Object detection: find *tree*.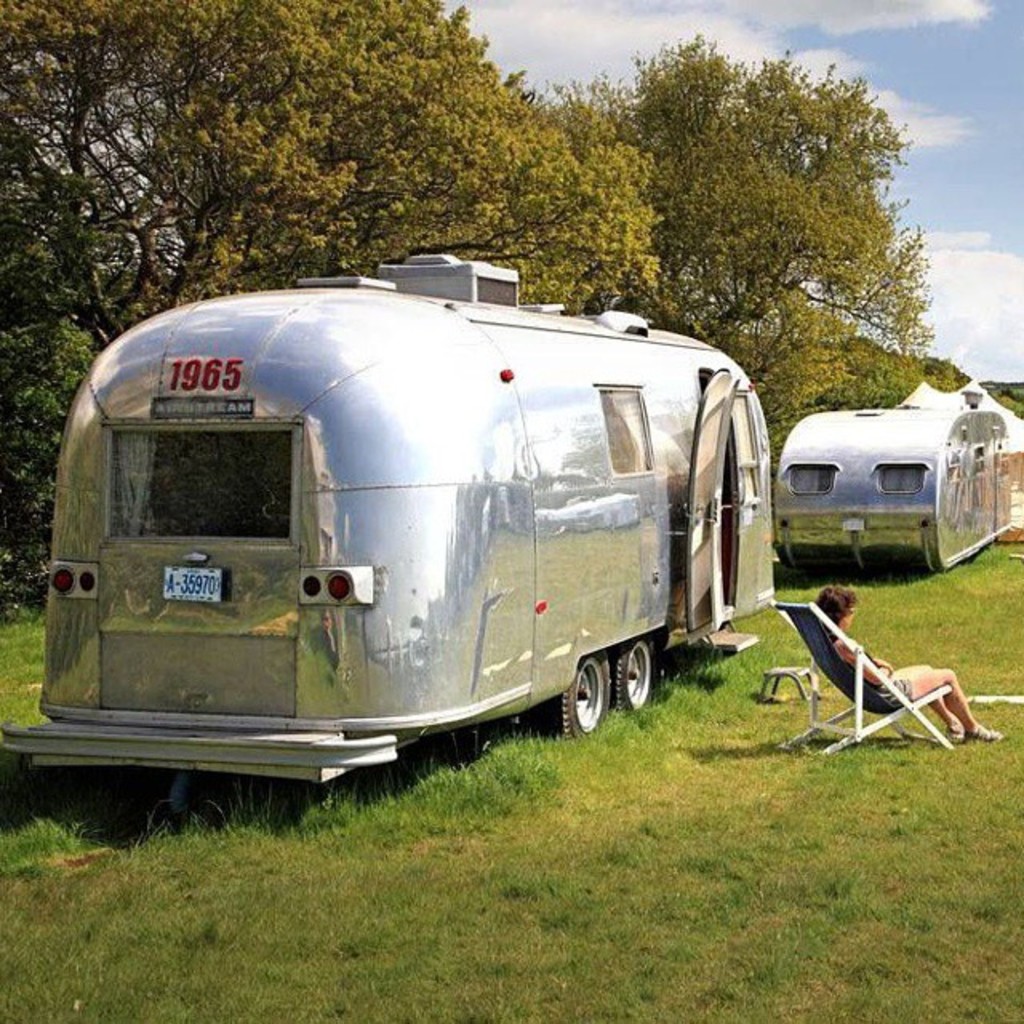
0,339,101,605.
